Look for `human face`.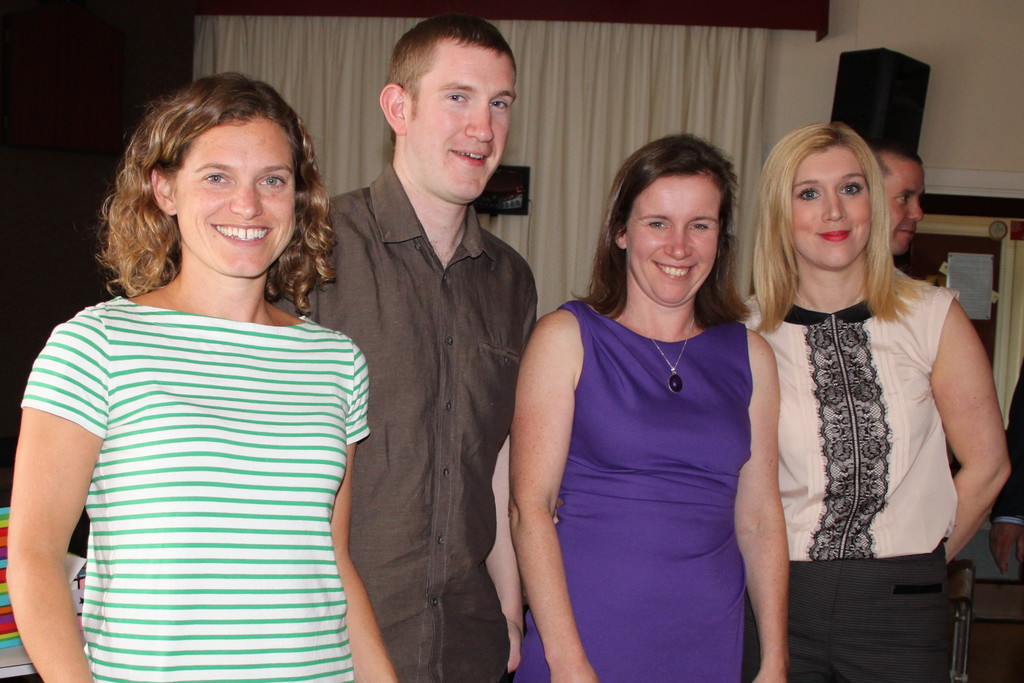
Found: {"left": 883, "top": 149, "right": 926, "bottom": 255}.
